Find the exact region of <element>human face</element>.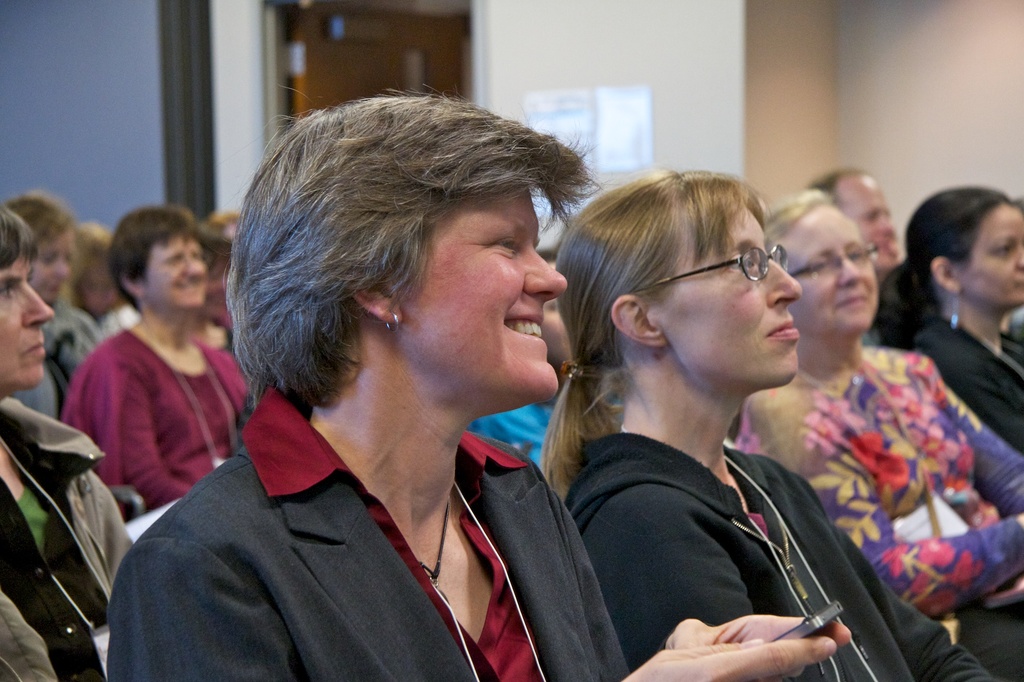
Exact region: BBox(399, 175, 563, 413).
